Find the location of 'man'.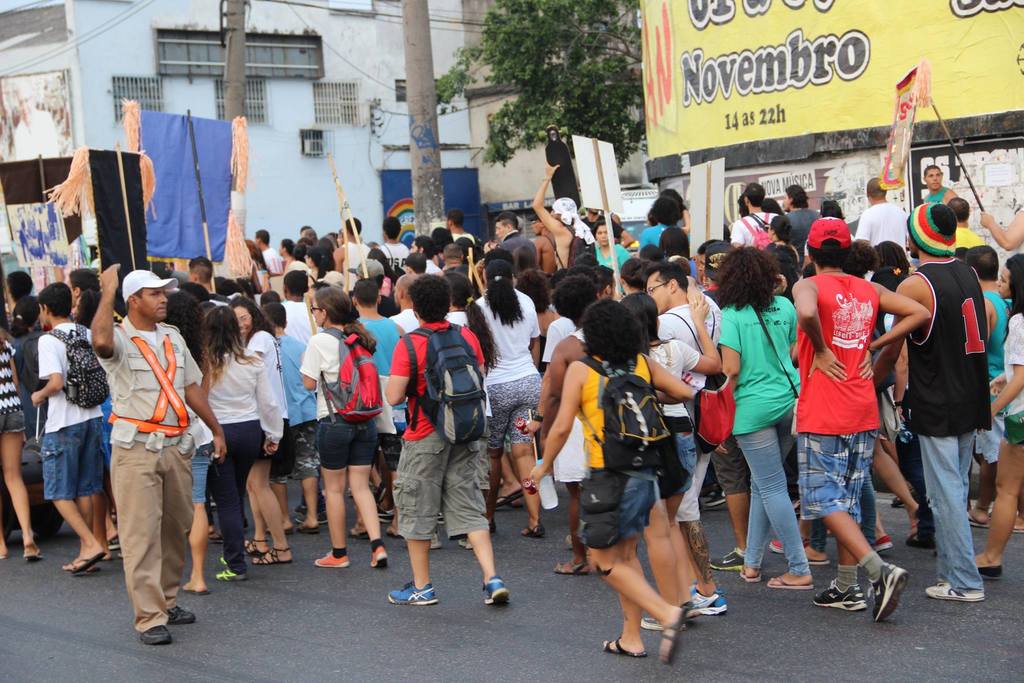
Location: 728, 184, 781, 259.
